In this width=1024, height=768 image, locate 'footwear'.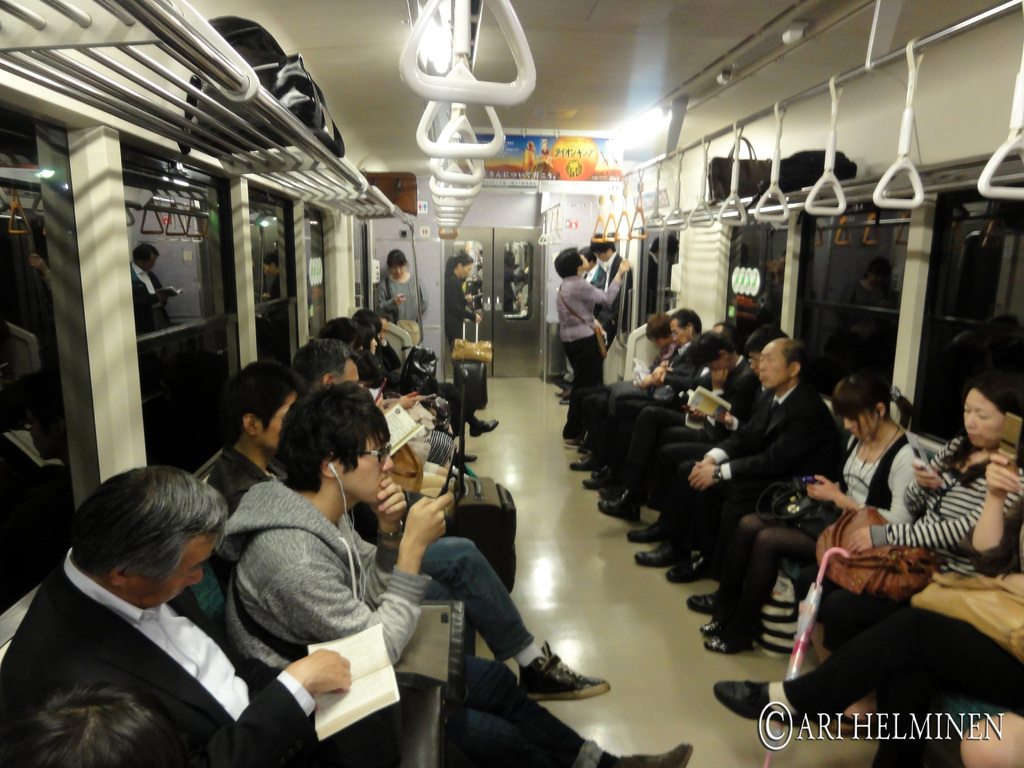
Bounding box: rect(568, 450, 607, 470).
